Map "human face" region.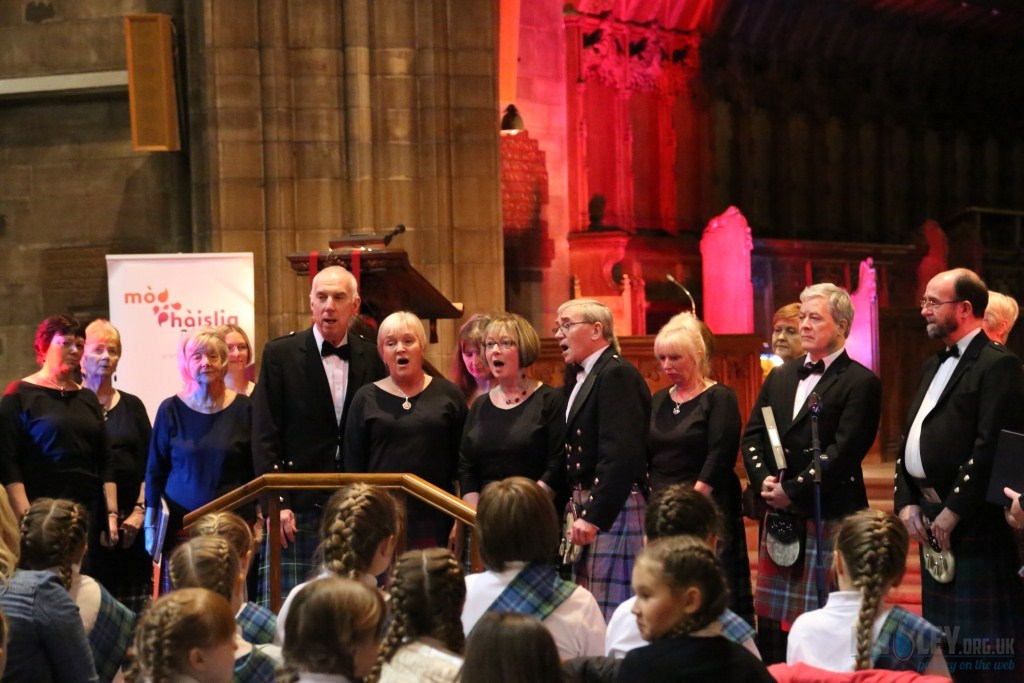
Mapped to (left=82, top=338, right=118, bottom=382).
